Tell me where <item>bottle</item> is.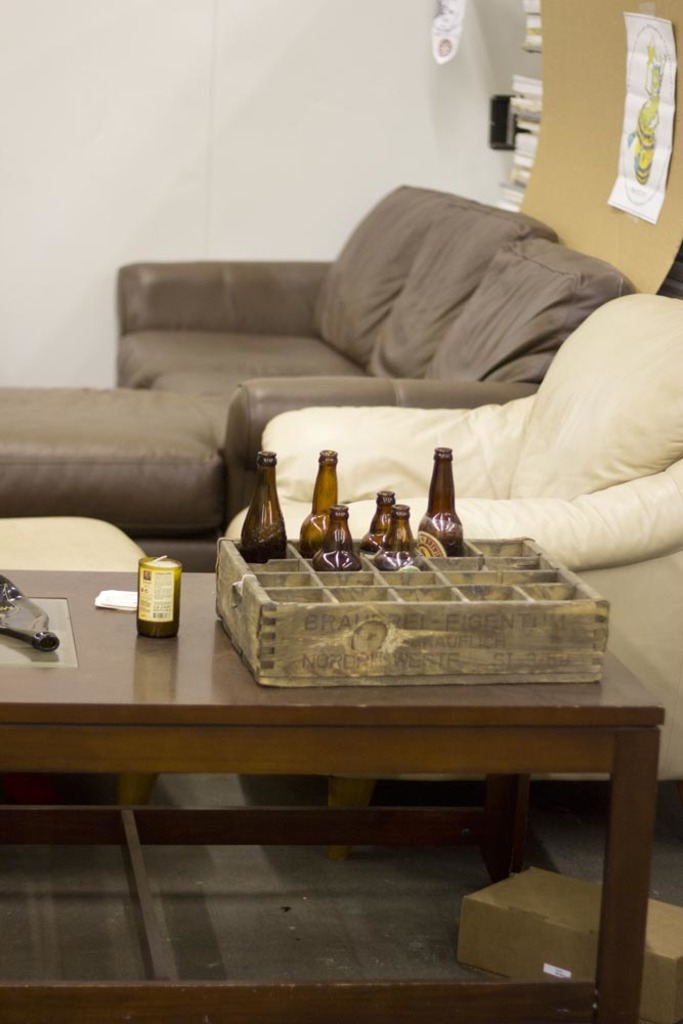
<item>bottle</item> is at (left=366, top=493, right=413, bottom=554).
